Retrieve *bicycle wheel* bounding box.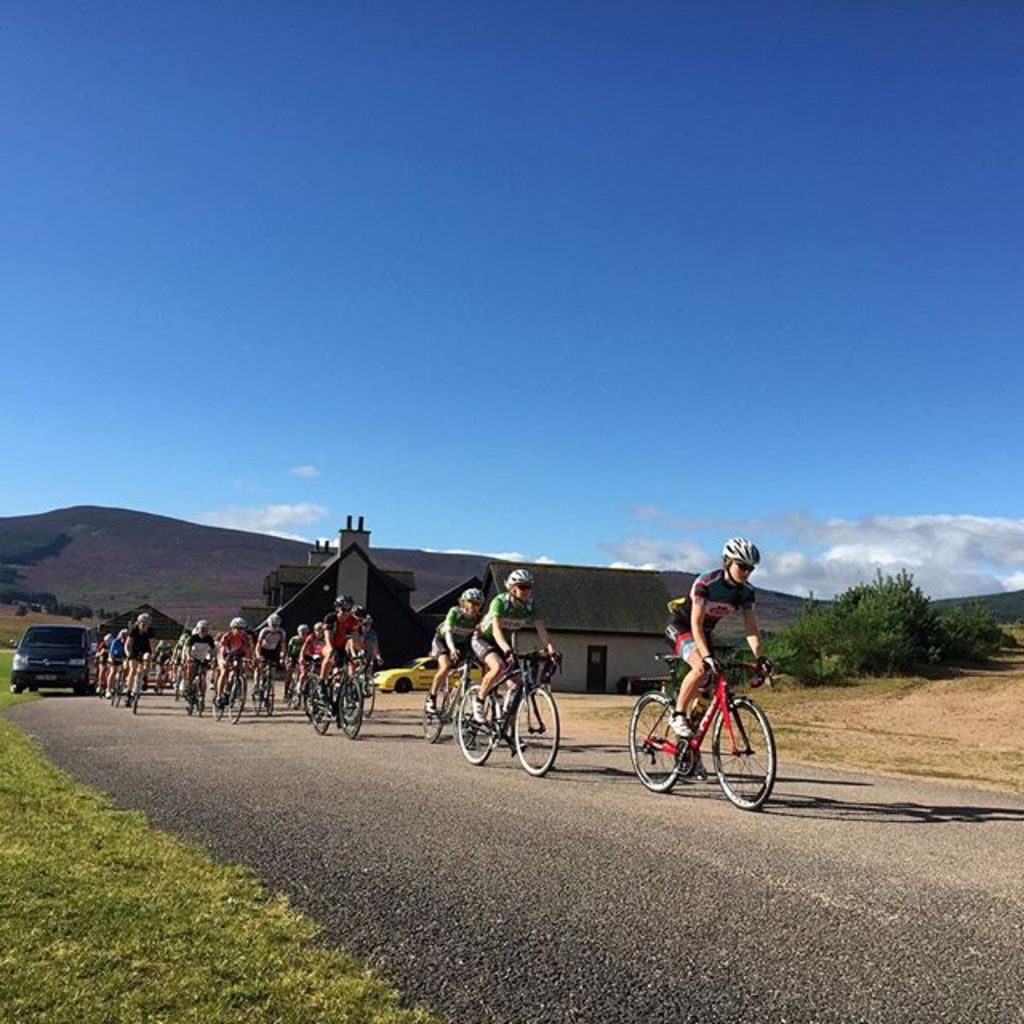
Bounding box: box(456, 685, 494, 763).
